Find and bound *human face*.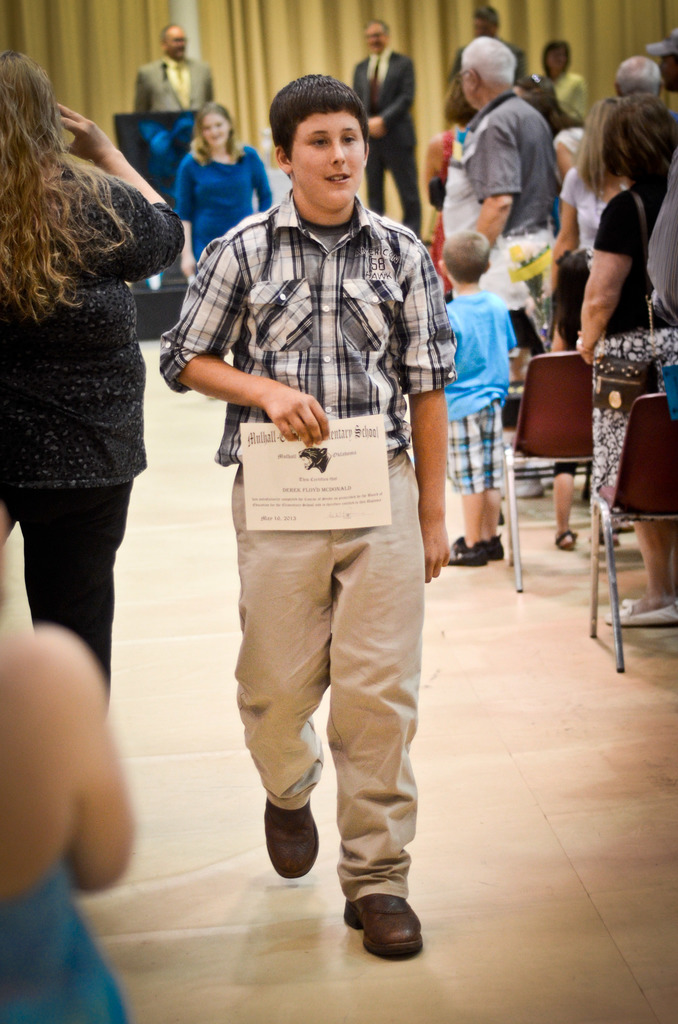
Bound: 364:26:383:51.
